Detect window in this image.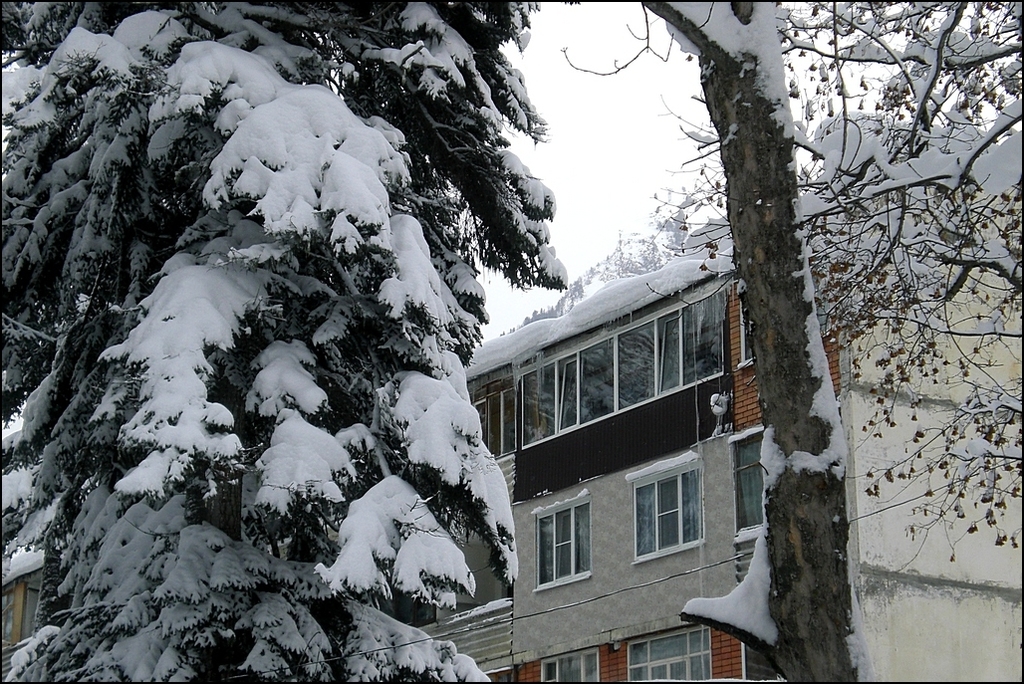
Detection: region(530, 496, 585, 592).
